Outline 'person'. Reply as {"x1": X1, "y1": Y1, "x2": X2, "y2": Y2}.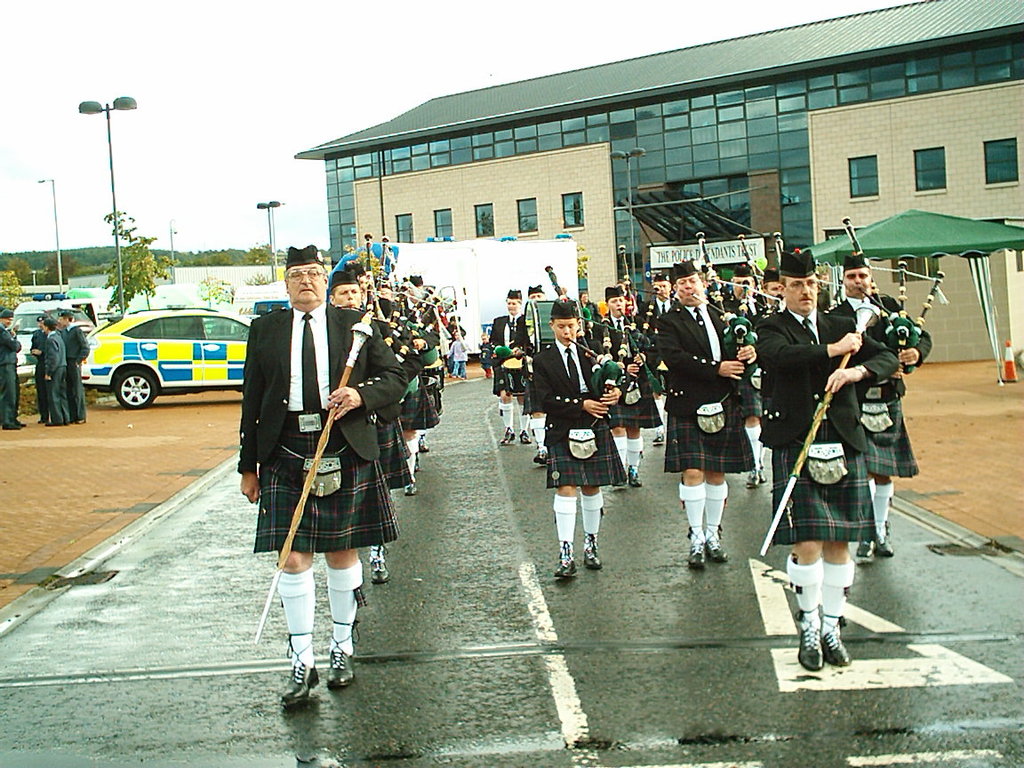
{"x1": 44, "y1": 320, "x2": 76, "y2": 428}.
